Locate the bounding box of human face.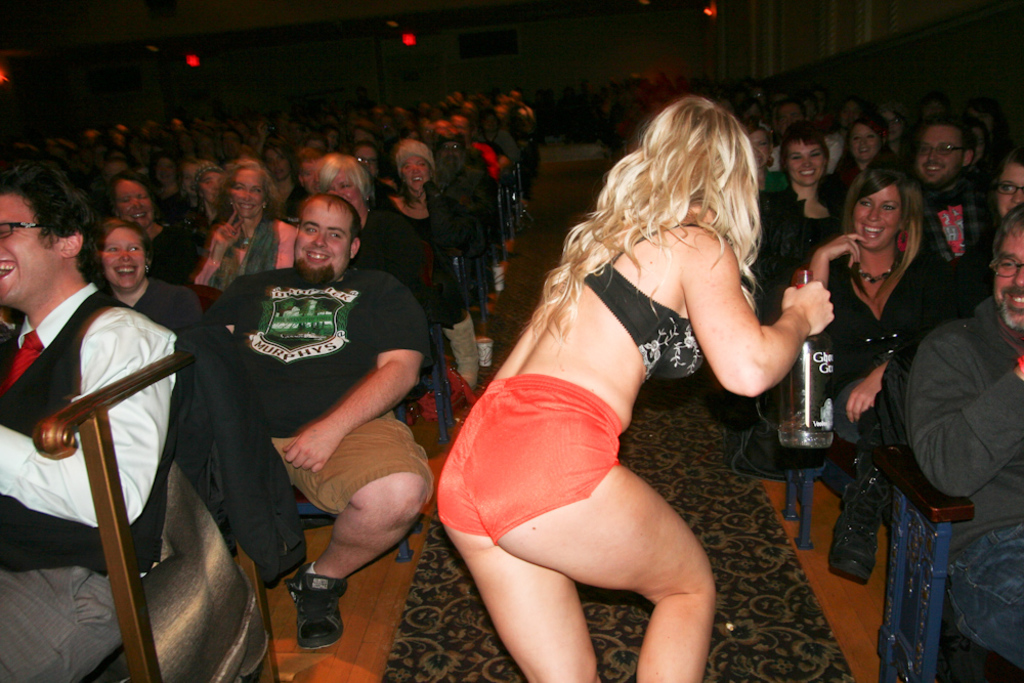
Bounding box: box=[99, 223, 144, 287].
